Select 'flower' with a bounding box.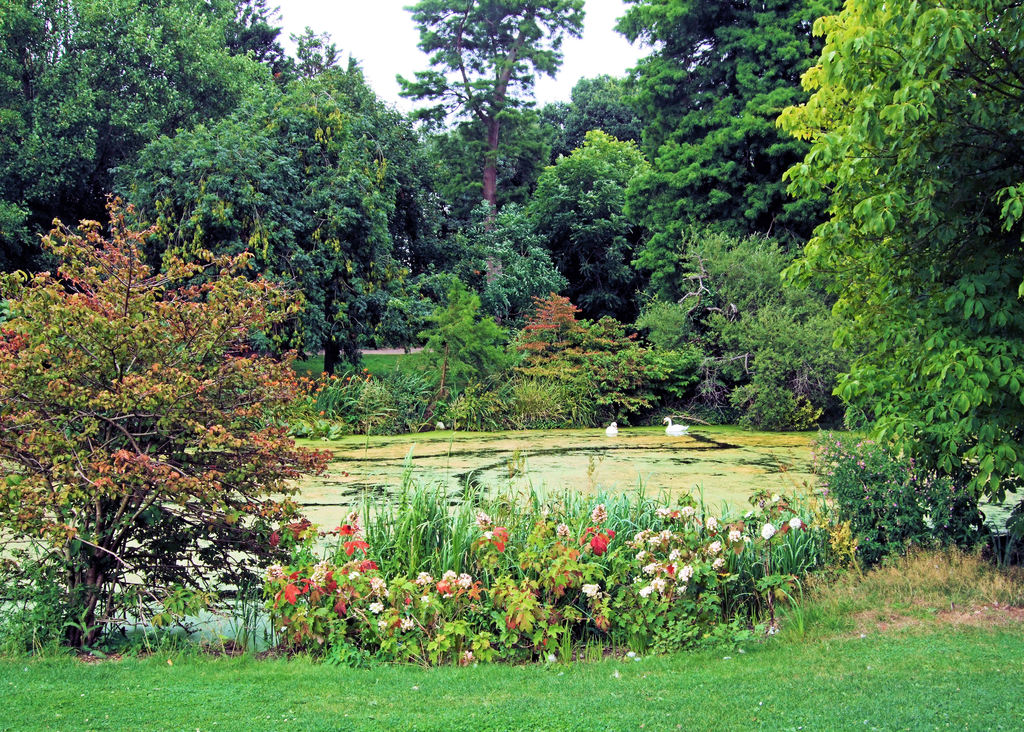
557, 523, 573, 541.
